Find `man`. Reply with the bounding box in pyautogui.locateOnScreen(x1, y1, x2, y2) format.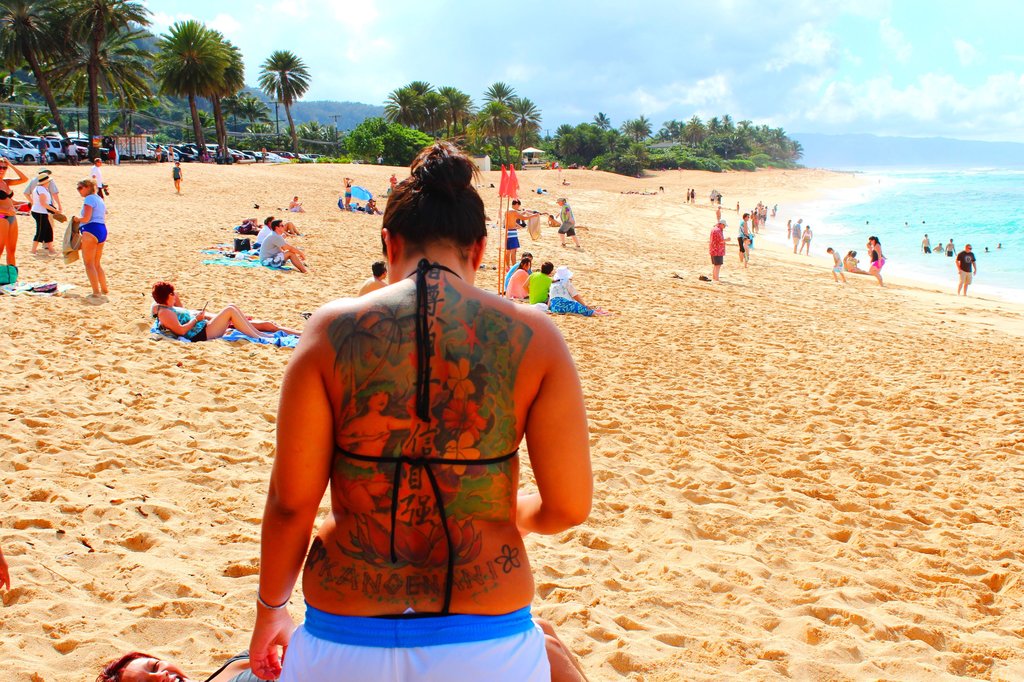
pyautogui.locateOnScreen(42, 133, 43, 163).
